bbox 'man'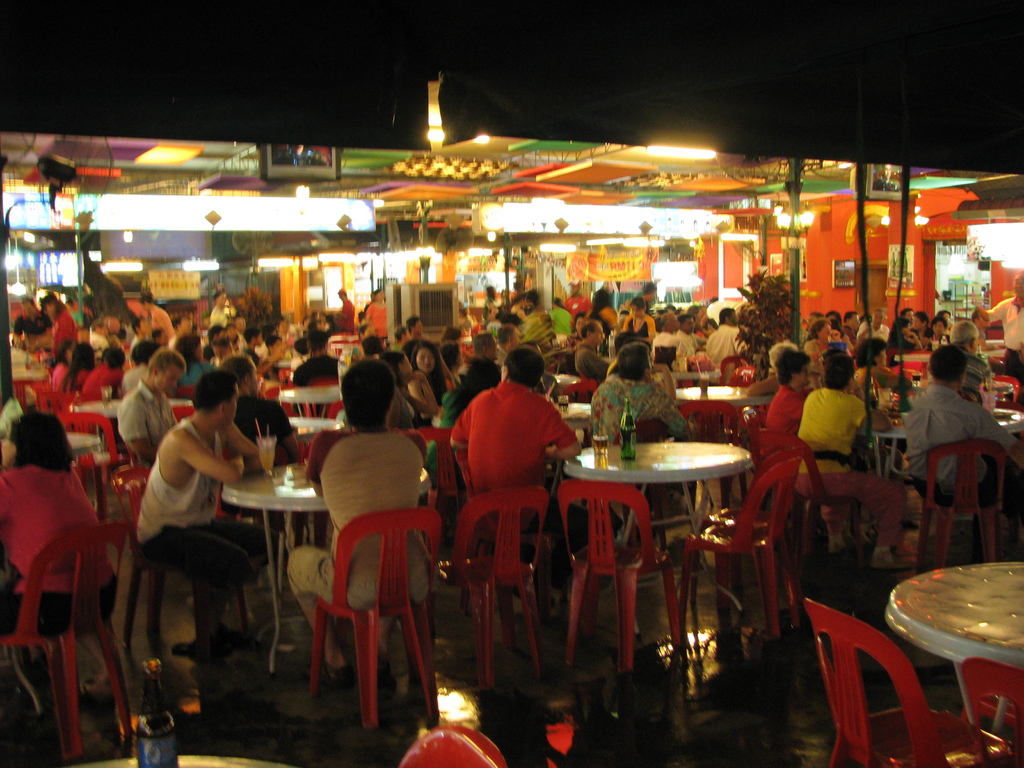
rect(971, 270, 1023, 369)
